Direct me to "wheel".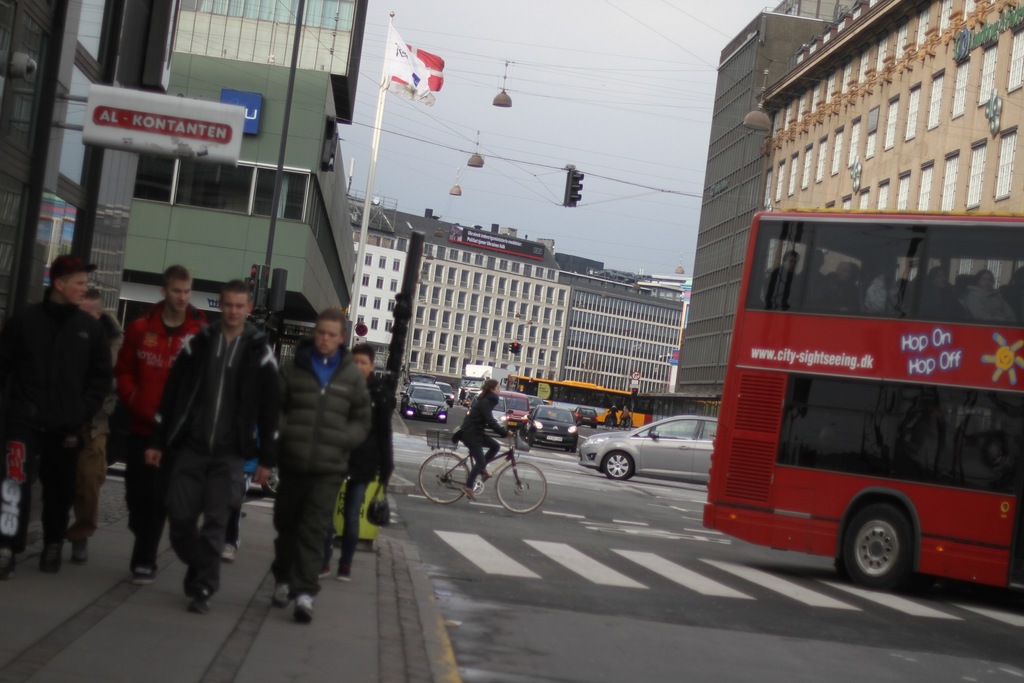
Direction: bbox=(260, 468, 284, 498).
